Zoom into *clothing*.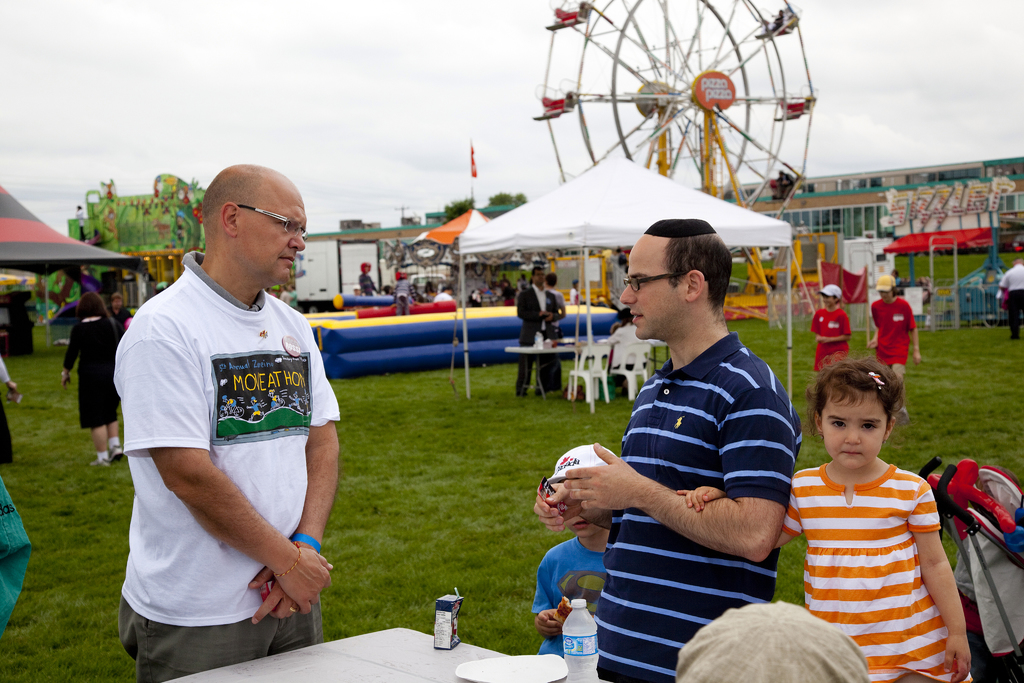
Zoom target: [x1=434, y1=292, x2=454, y2=299].
